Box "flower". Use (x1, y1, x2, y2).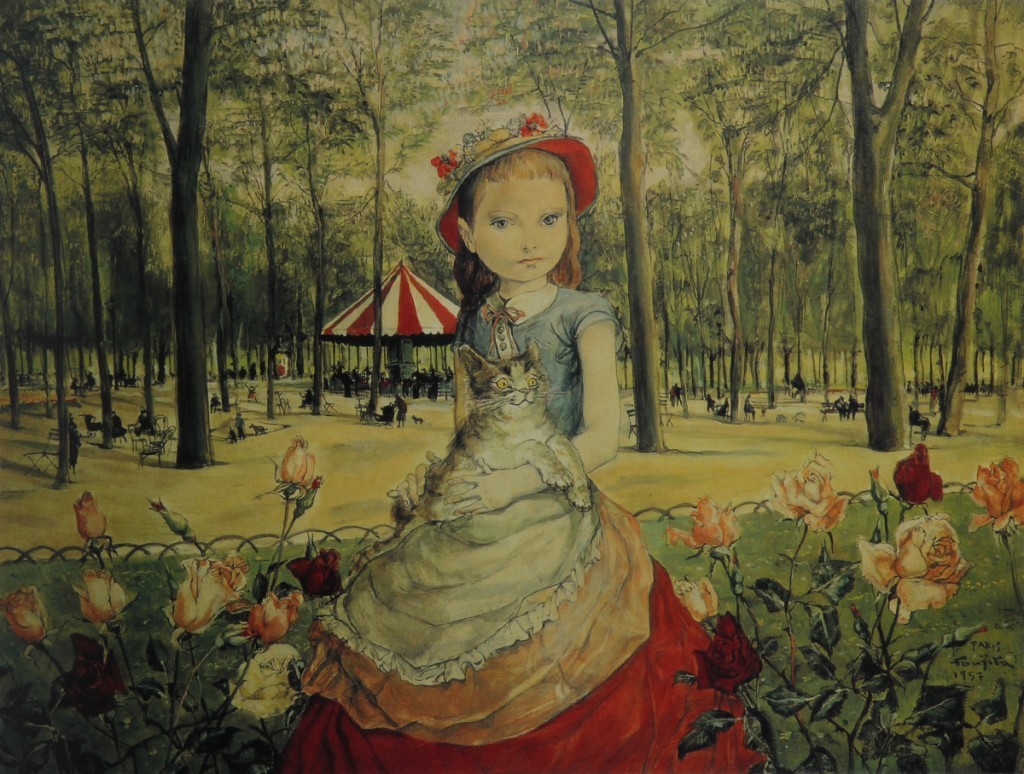
(72, 567, 126, 631).
